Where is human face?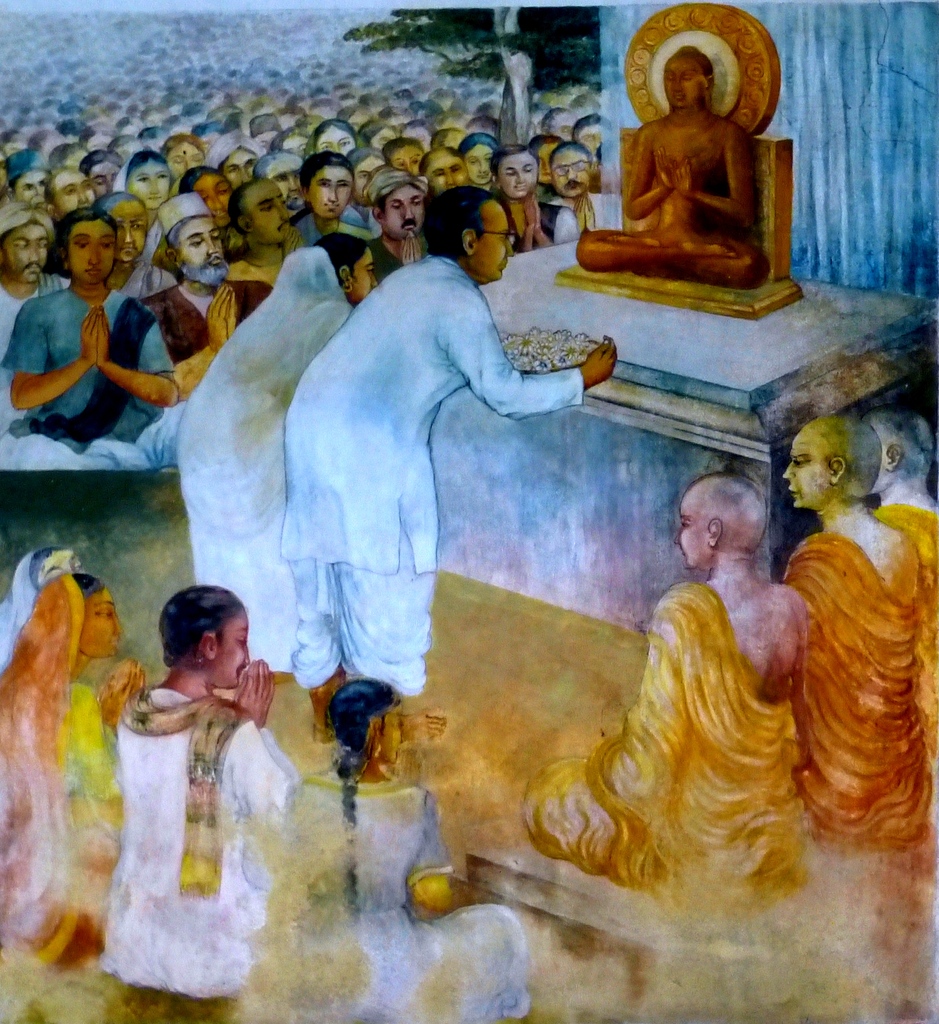
381, 188, 423, 239.
